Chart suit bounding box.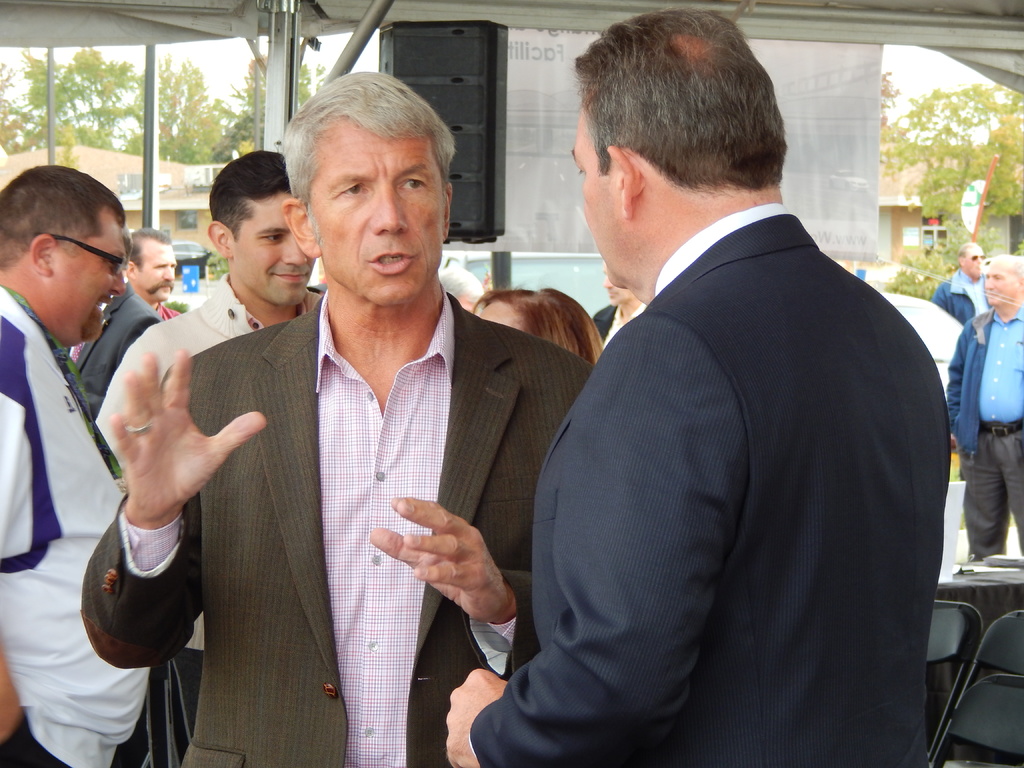
Charted: x1=80 y1=287 x2=593 y2=767.
